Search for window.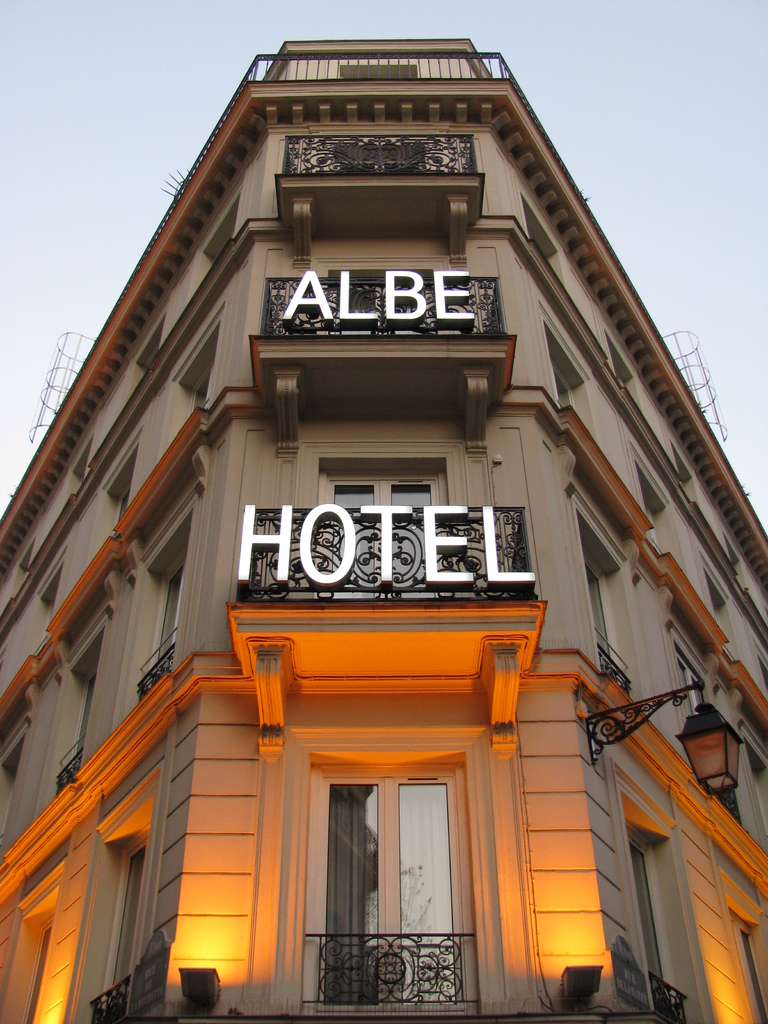
Found at detection(625, 841, 690, 1011).
